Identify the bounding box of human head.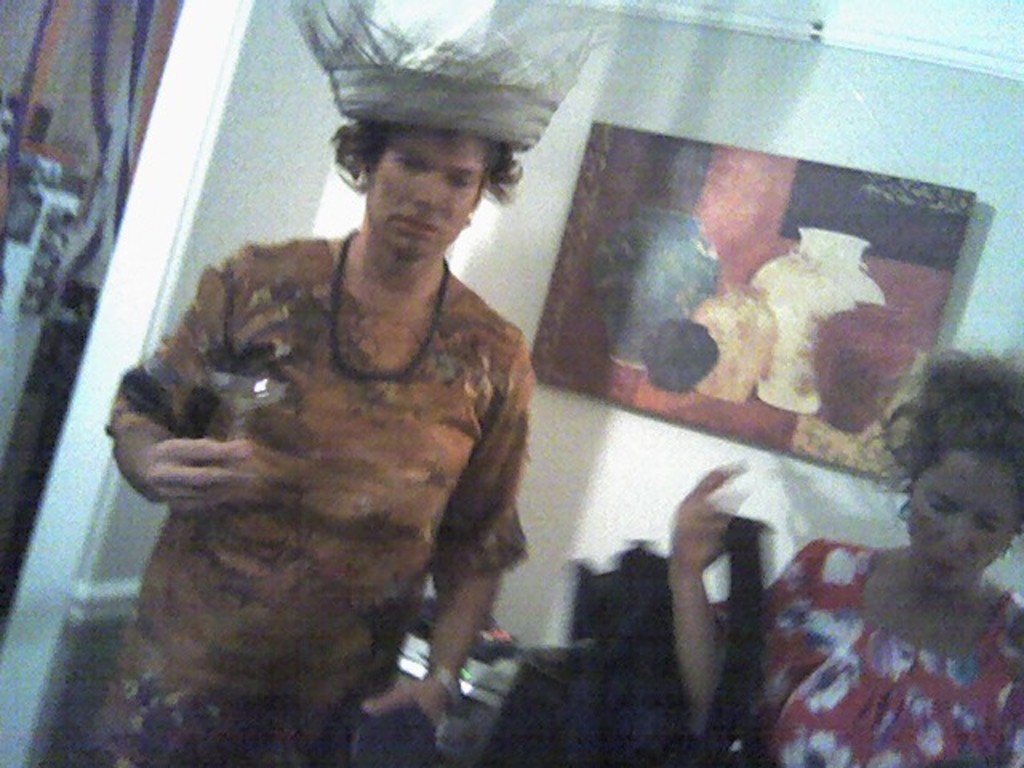
{"left": 334, "top": 46, "right": 504, "bottom": 256}.
